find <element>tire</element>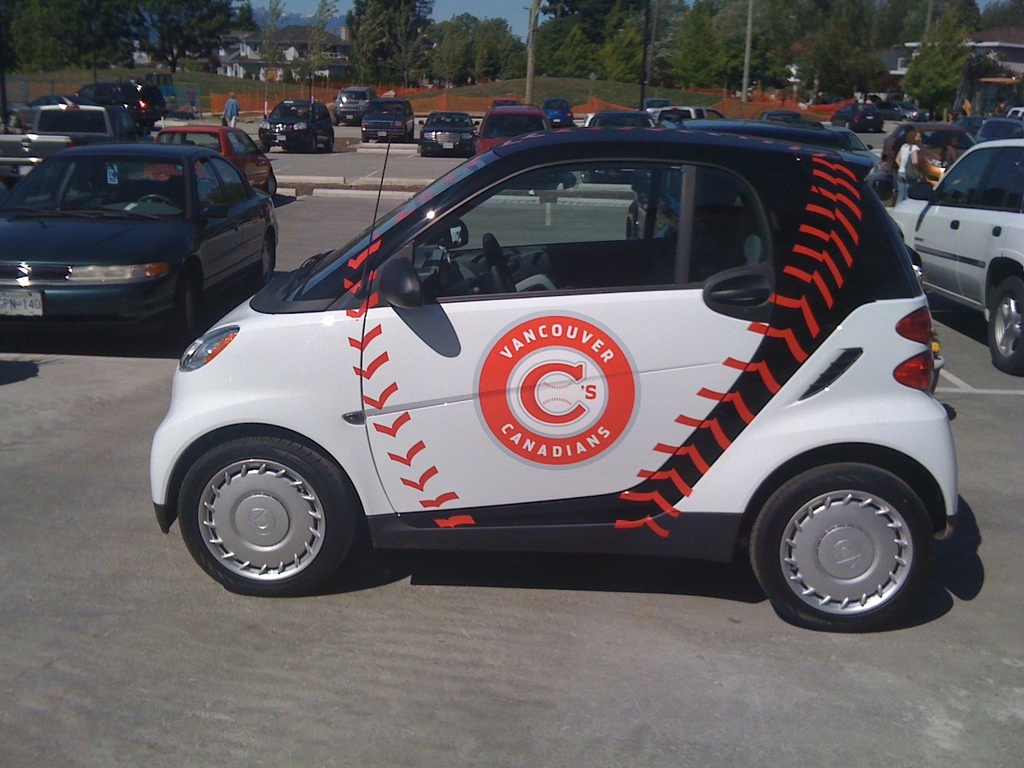
region(747, 461, 933, 630)
